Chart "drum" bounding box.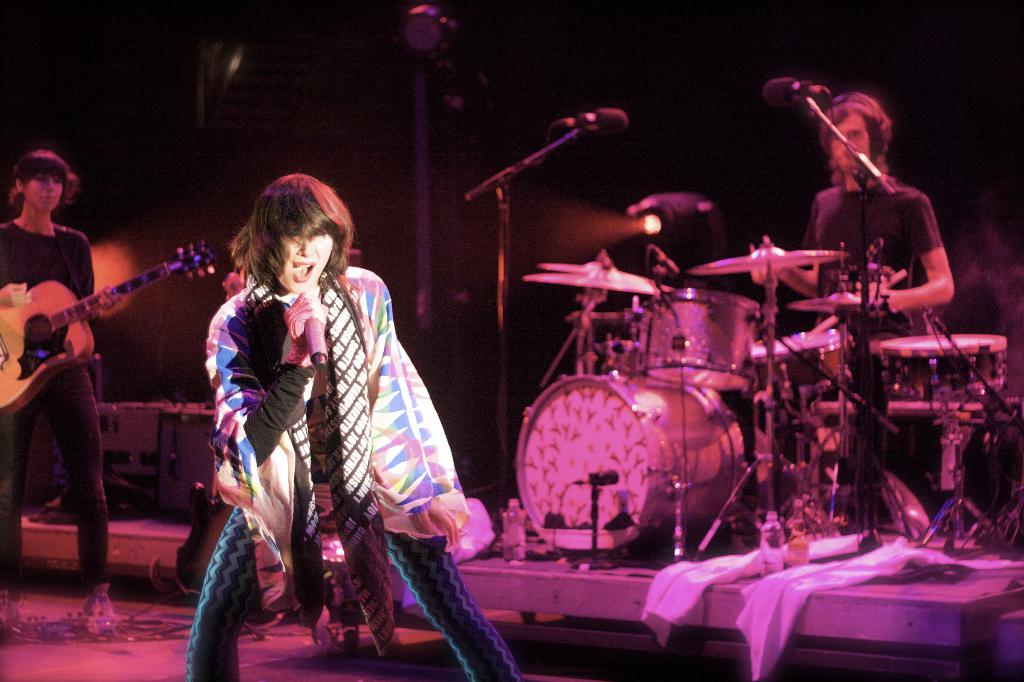
Charted: box=[748, 328, 848, 388].
